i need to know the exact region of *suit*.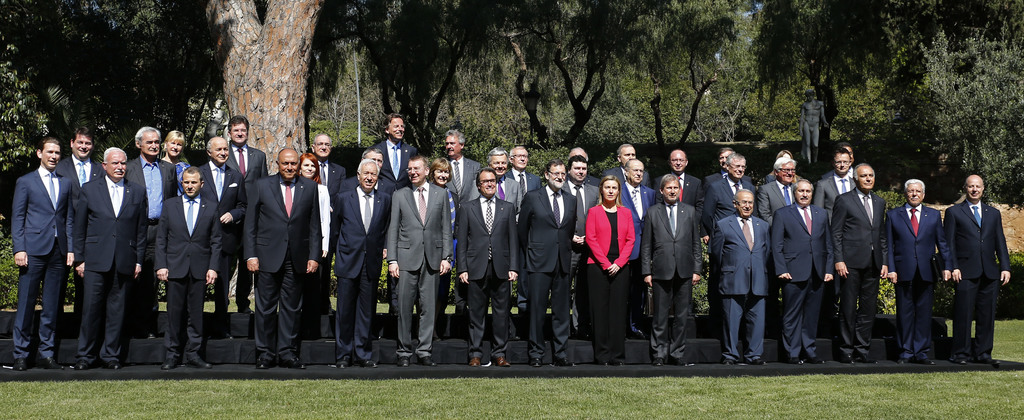
Region: [611,165,644,183].
